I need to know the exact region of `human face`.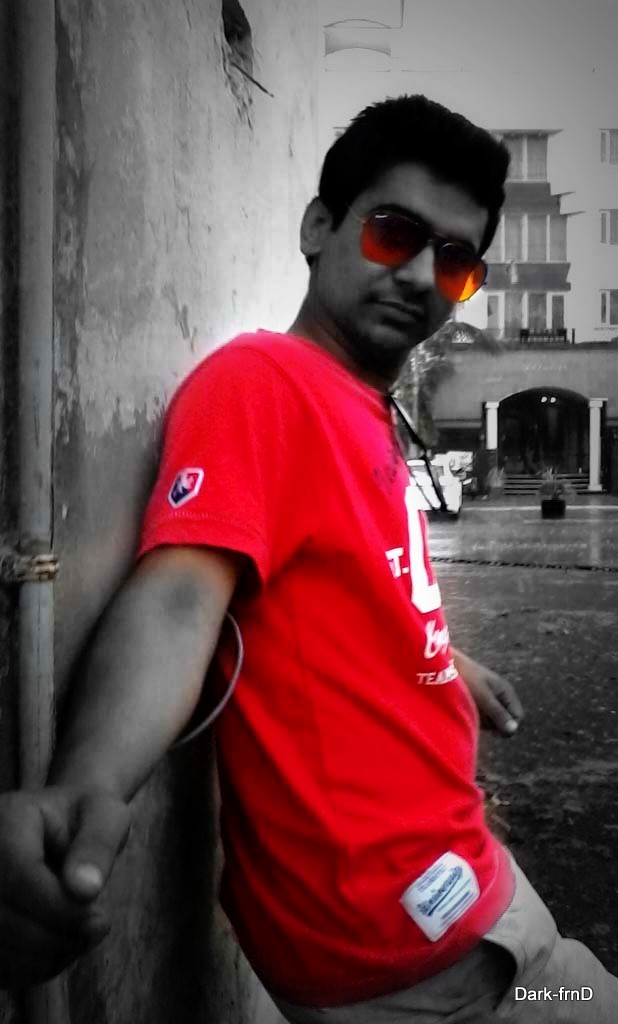
Region: <region>315, 167, 492, 352</region>.
